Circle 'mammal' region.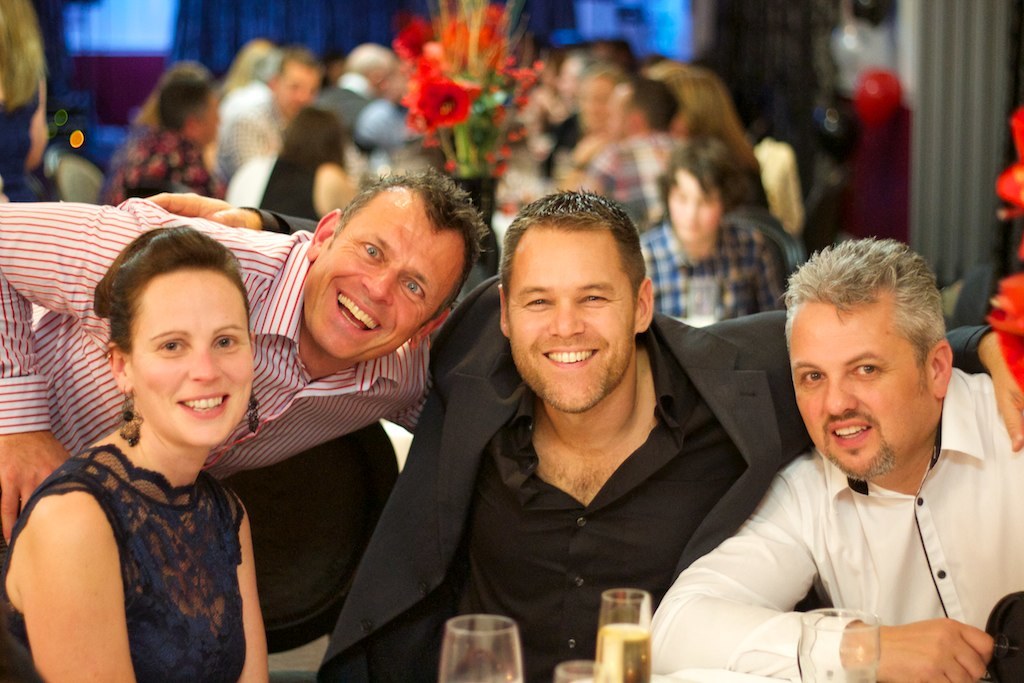
Region: left=647, top=233, right=1023, bottom=682.
